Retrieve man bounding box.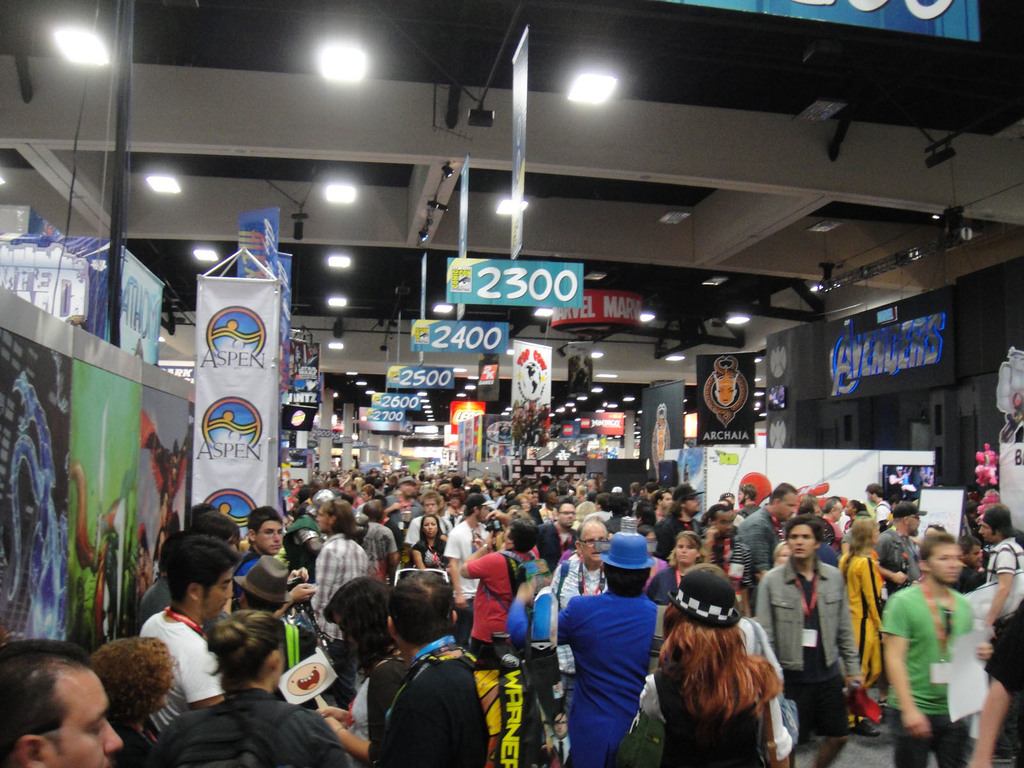
Bounding box: (819,492,847,548).
